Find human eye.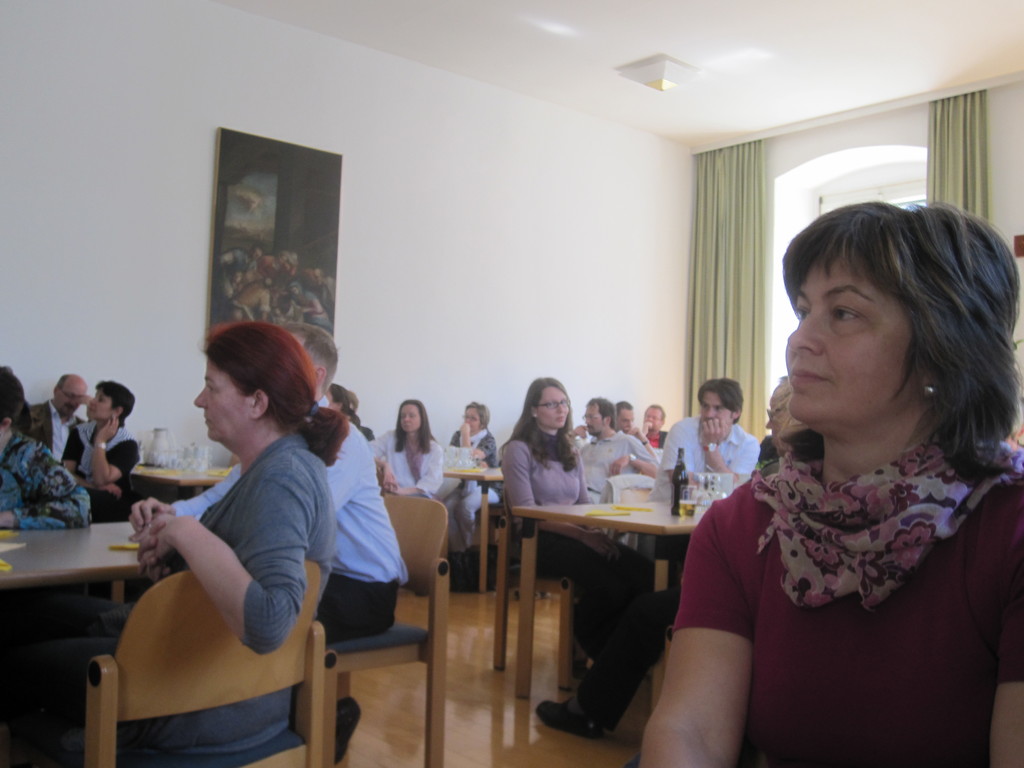
547, 403, 555, 408.
